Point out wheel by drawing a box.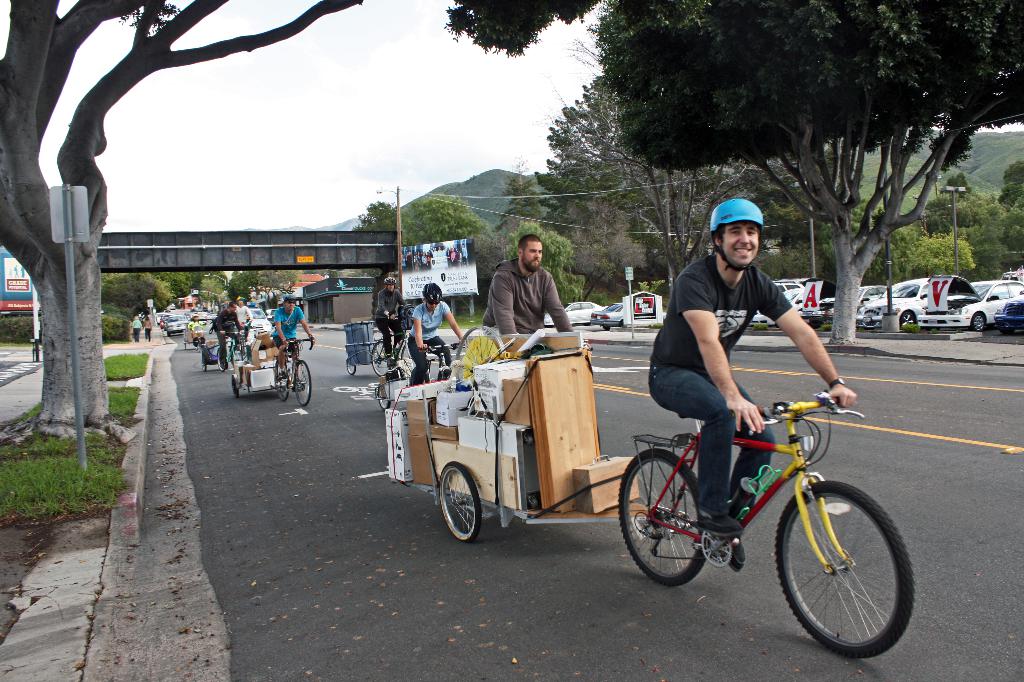
(900,311,916,326).
